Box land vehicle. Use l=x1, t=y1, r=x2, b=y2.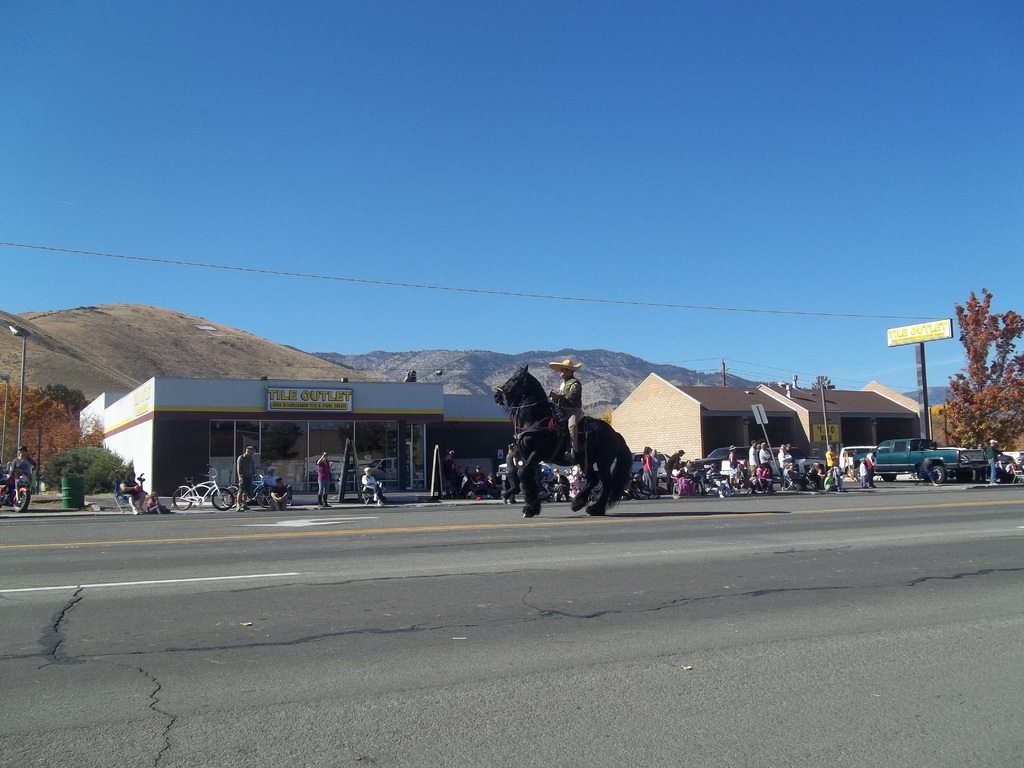
l=171, t=463, r=237, b=511.
